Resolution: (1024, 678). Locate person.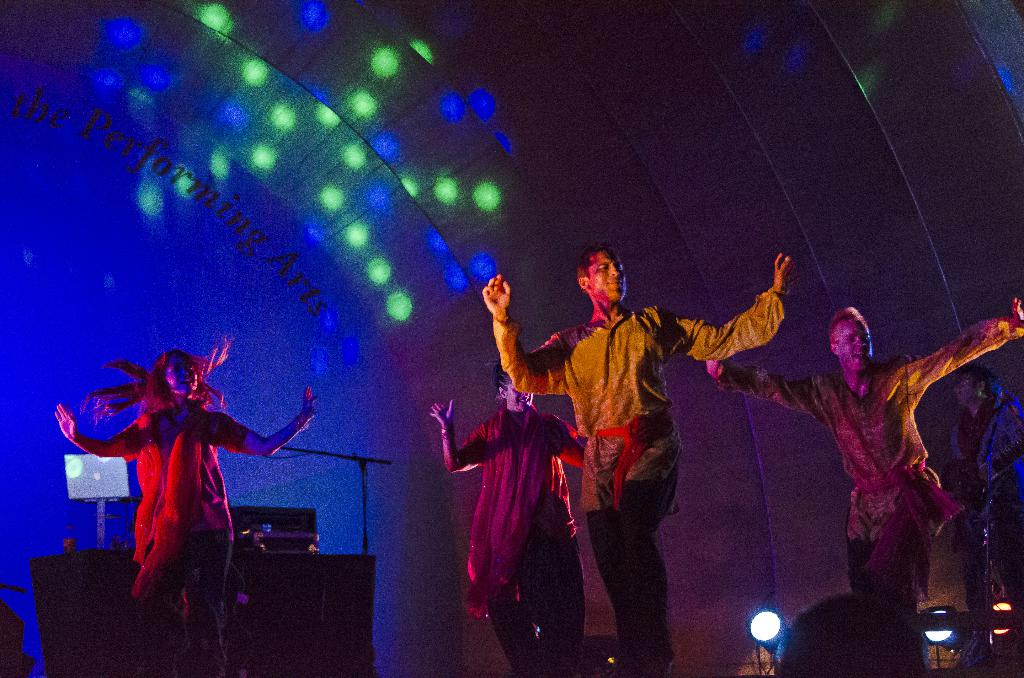
483 243 794 677.
